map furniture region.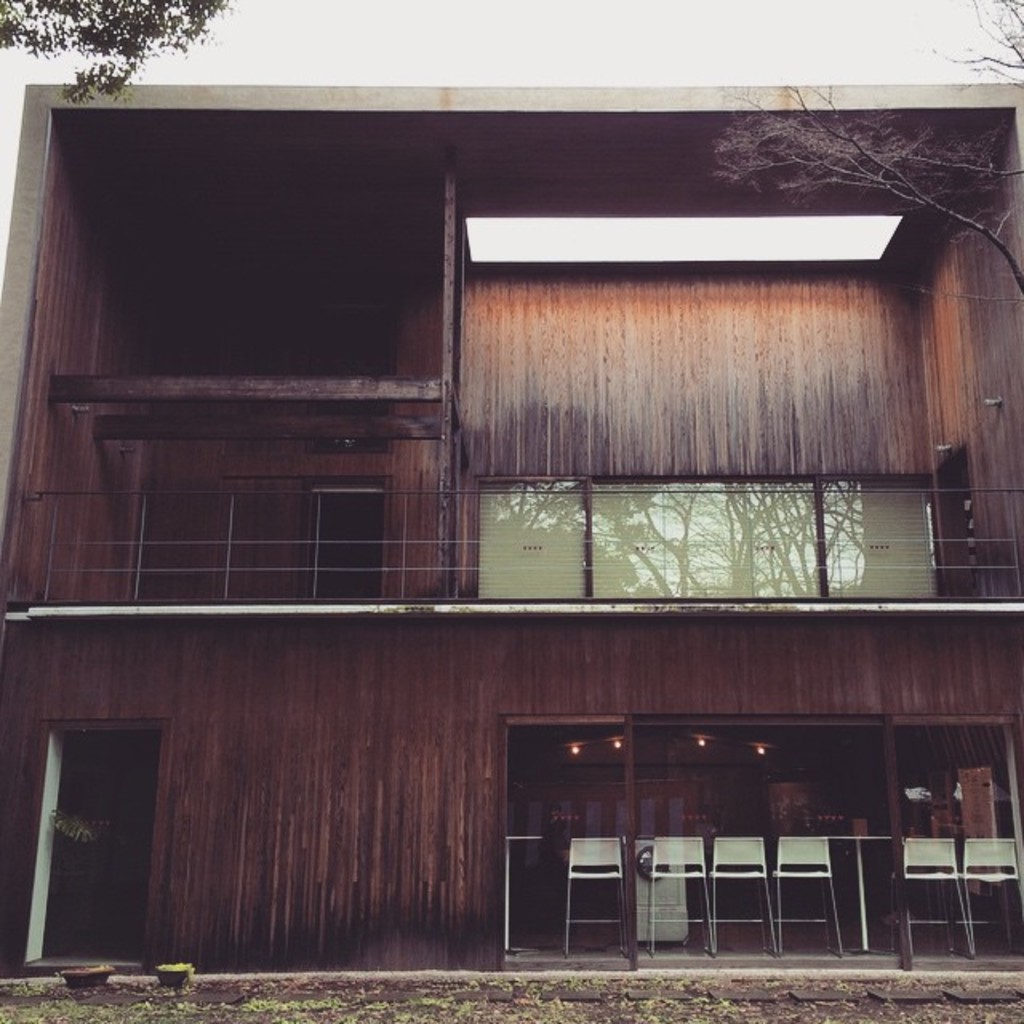
Mapped to region(707, 830, 774, 954).
